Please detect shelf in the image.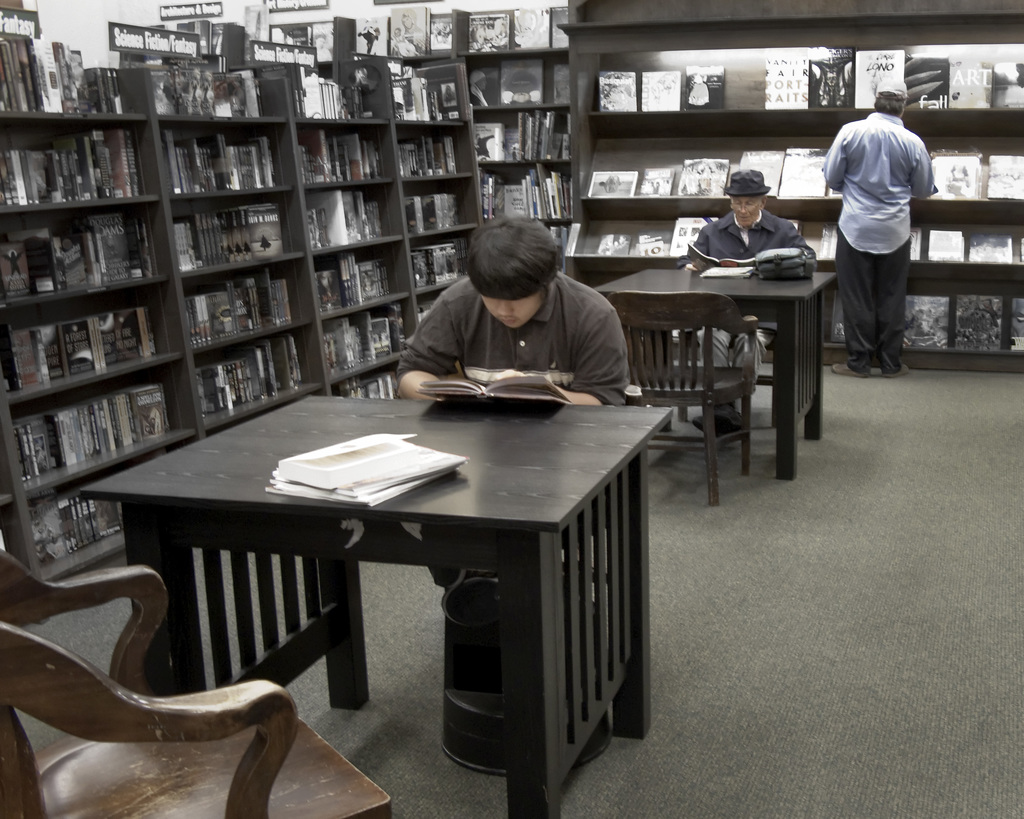
329:347:408:405.
